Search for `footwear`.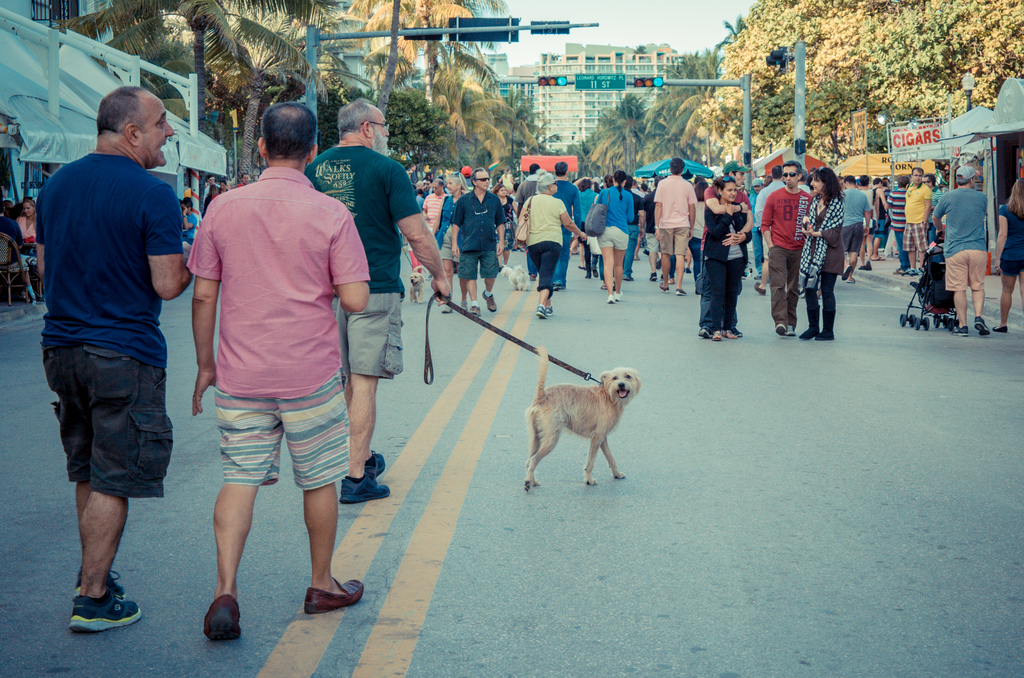
Found at select_region(422, 274, 431, 280).
